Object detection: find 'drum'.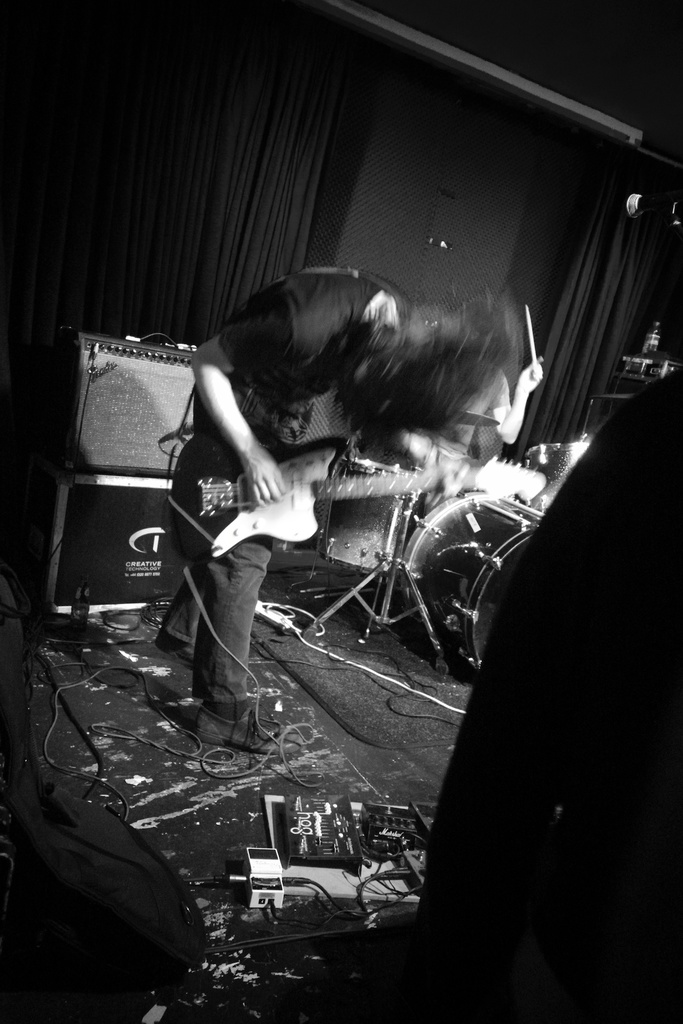
411,491,543,673.
